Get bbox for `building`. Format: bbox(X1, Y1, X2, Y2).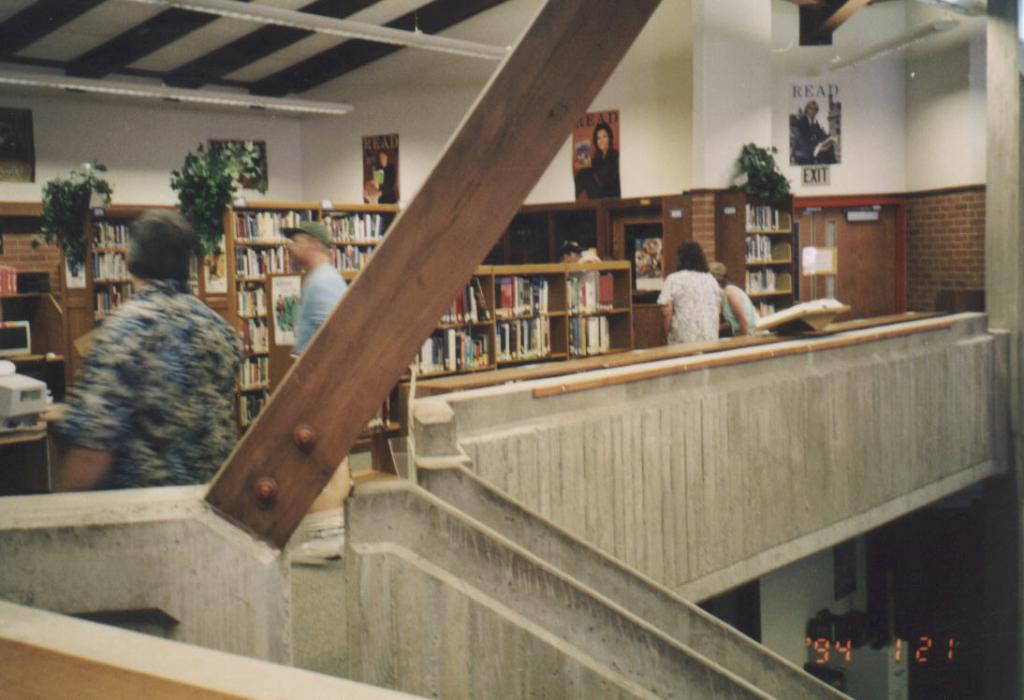
bbox(0, 0, 1023, 699).
